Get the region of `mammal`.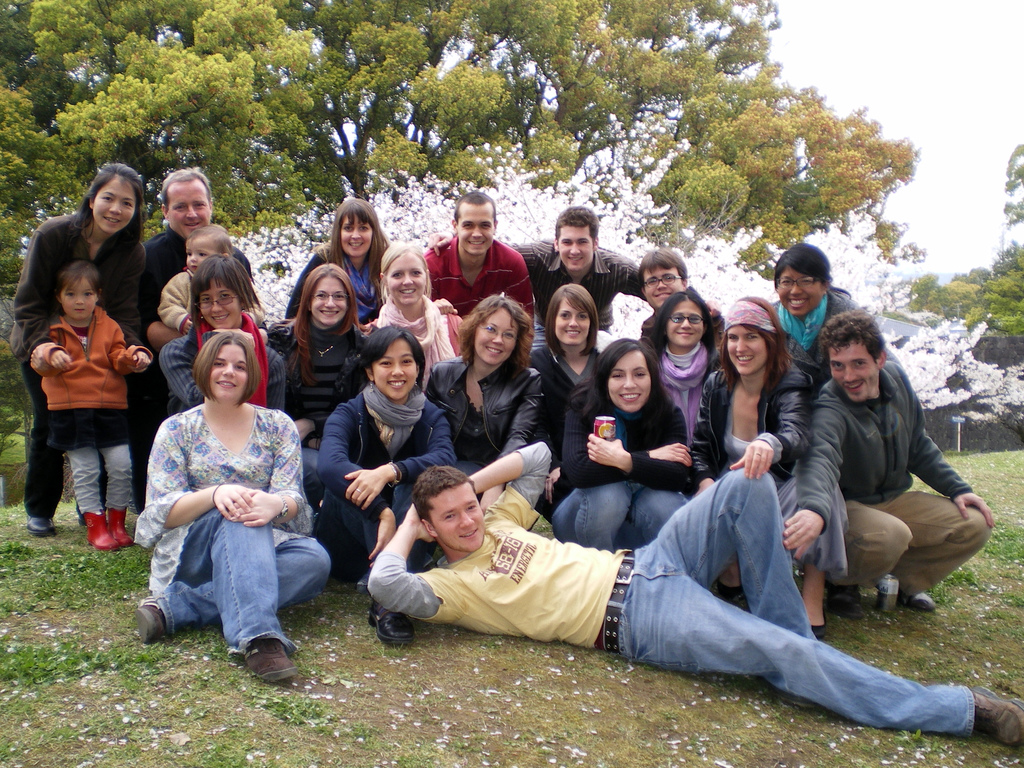
bbox=[428, 284, 543, 514].
